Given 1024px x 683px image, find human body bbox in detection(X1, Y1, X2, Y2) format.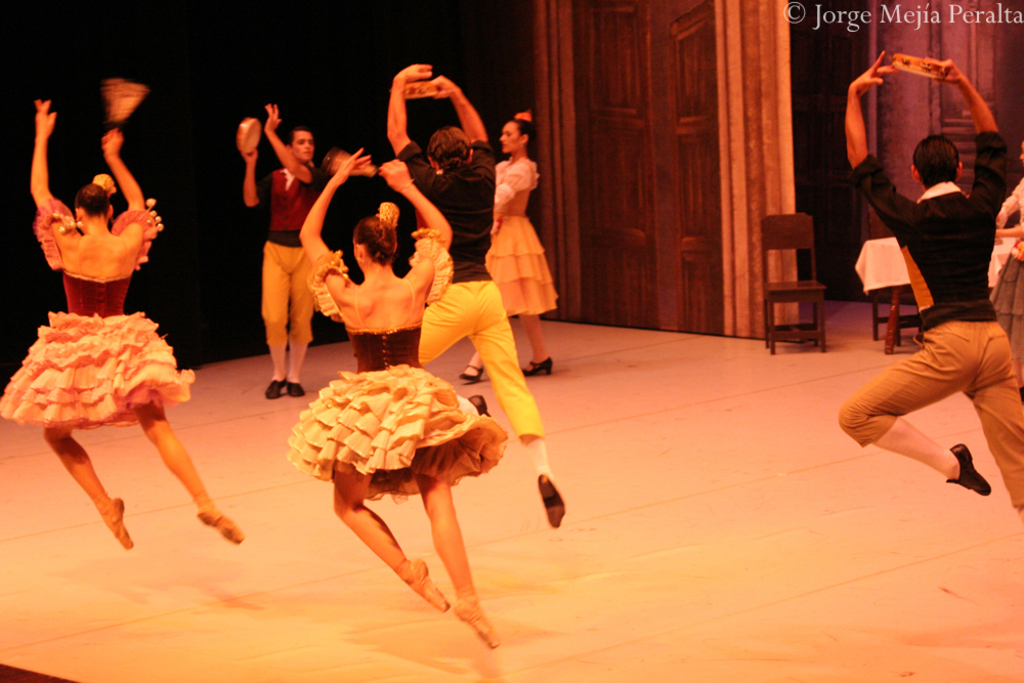
detection(4, 92, 246, 555).
